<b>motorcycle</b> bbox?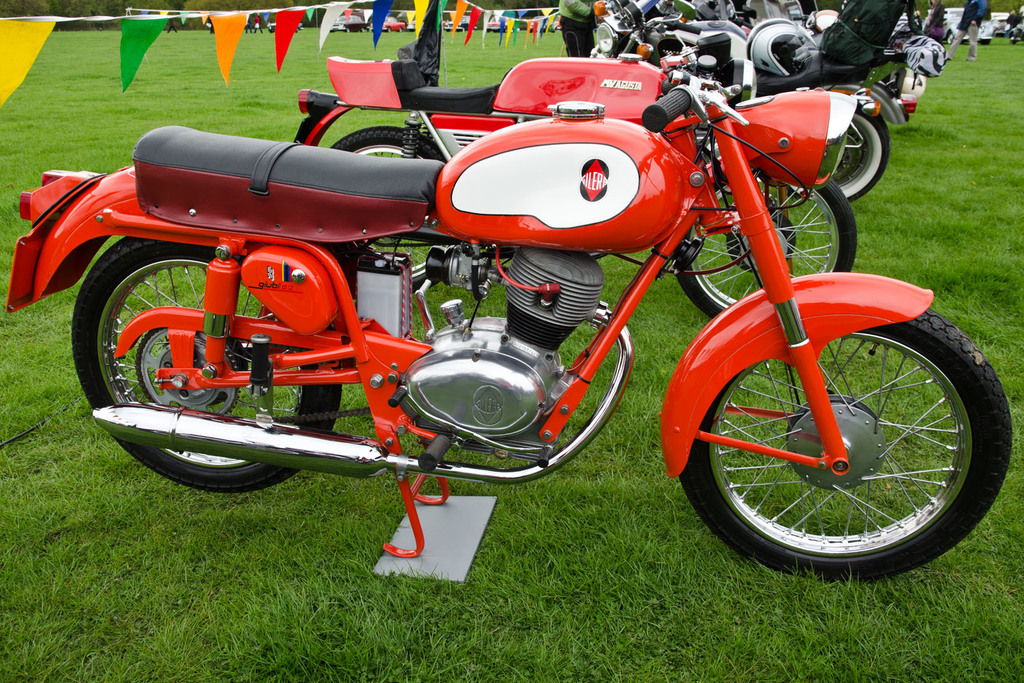
33,21,991,604
